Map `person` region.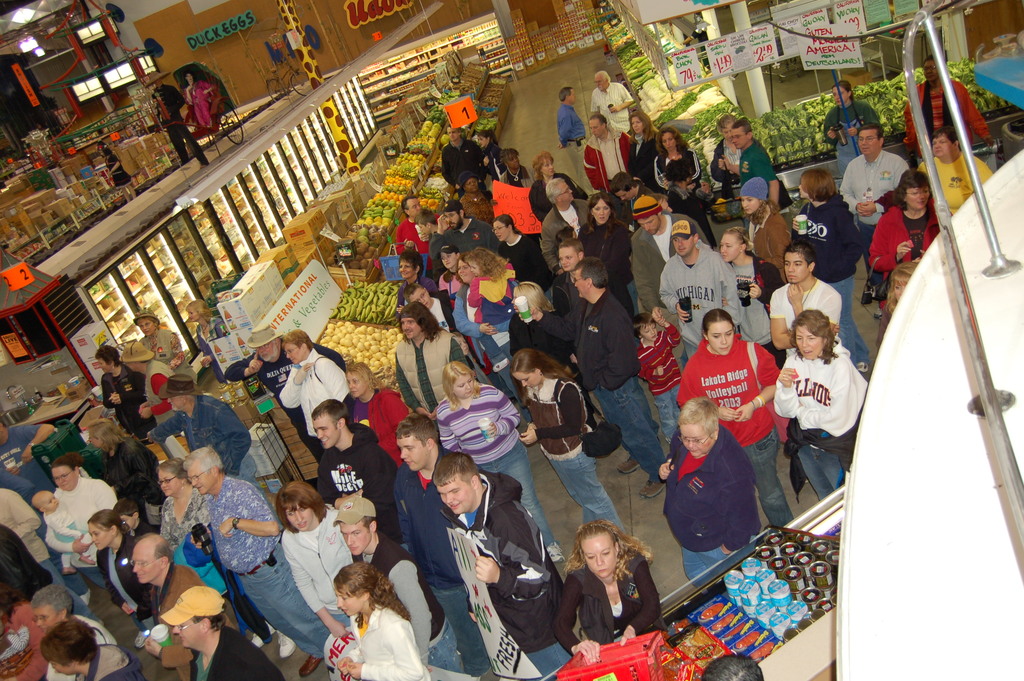
Mapped to 744:176:796:272.
